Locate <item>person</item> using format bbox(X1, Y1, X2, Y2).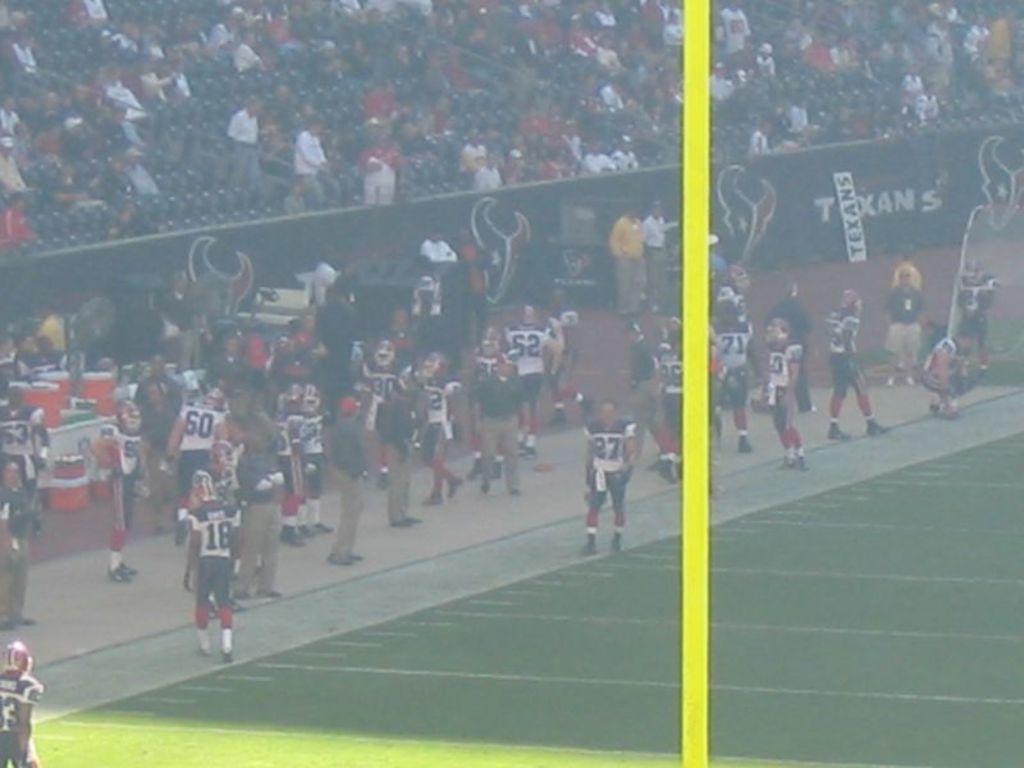
bbox(704, 302, 762, 442).
